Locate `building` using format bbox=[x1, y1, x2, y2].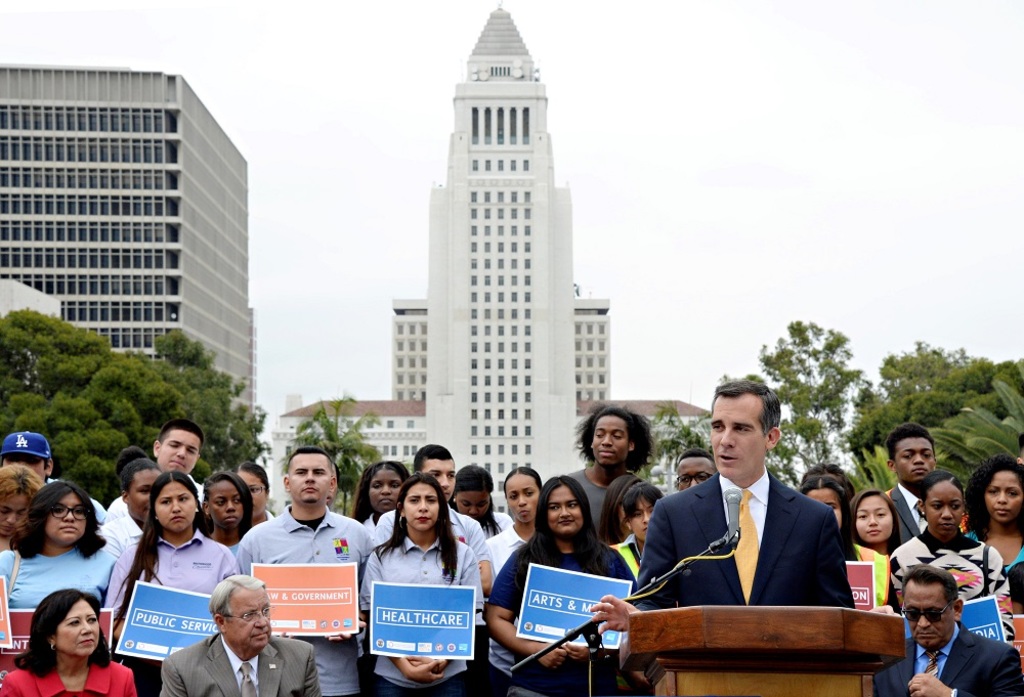
bbox=[426, 1, 578, 524].
